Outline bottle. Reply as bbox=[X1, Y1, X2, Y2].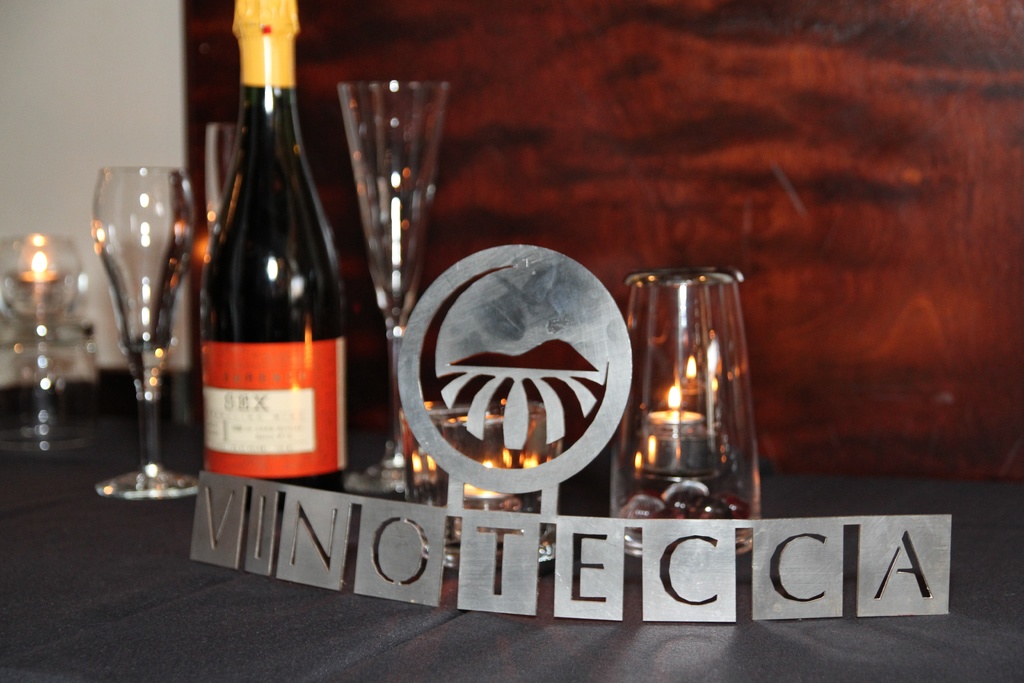
bbox=[195, 0, 354, 506].
